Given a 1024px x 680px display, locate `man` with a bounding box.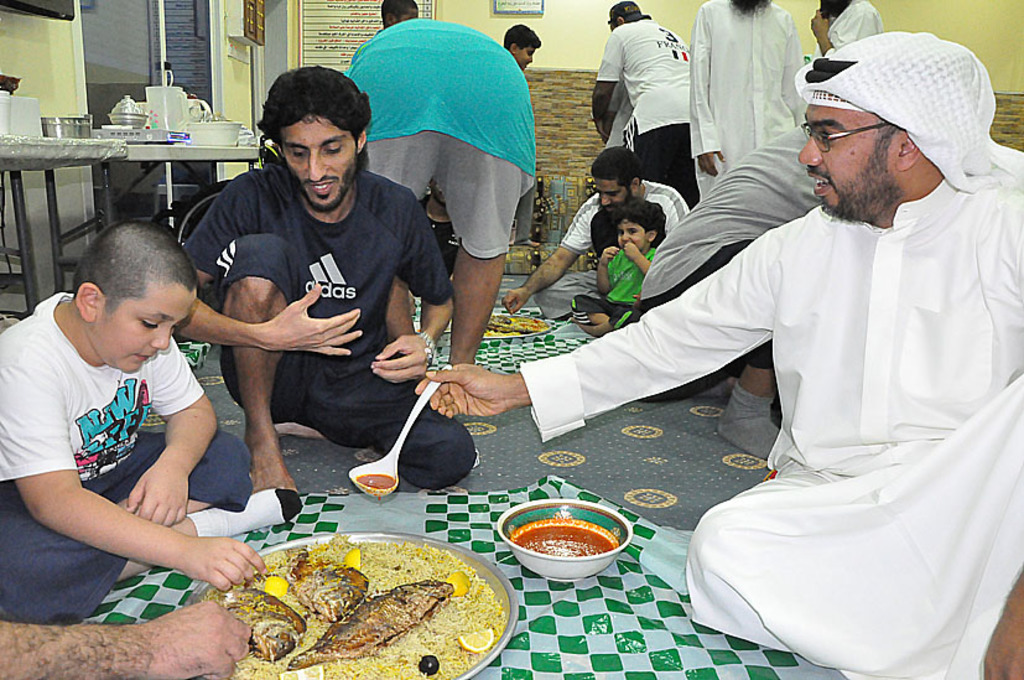
Located: (left=347, top=15, right=540, bottom=374).
